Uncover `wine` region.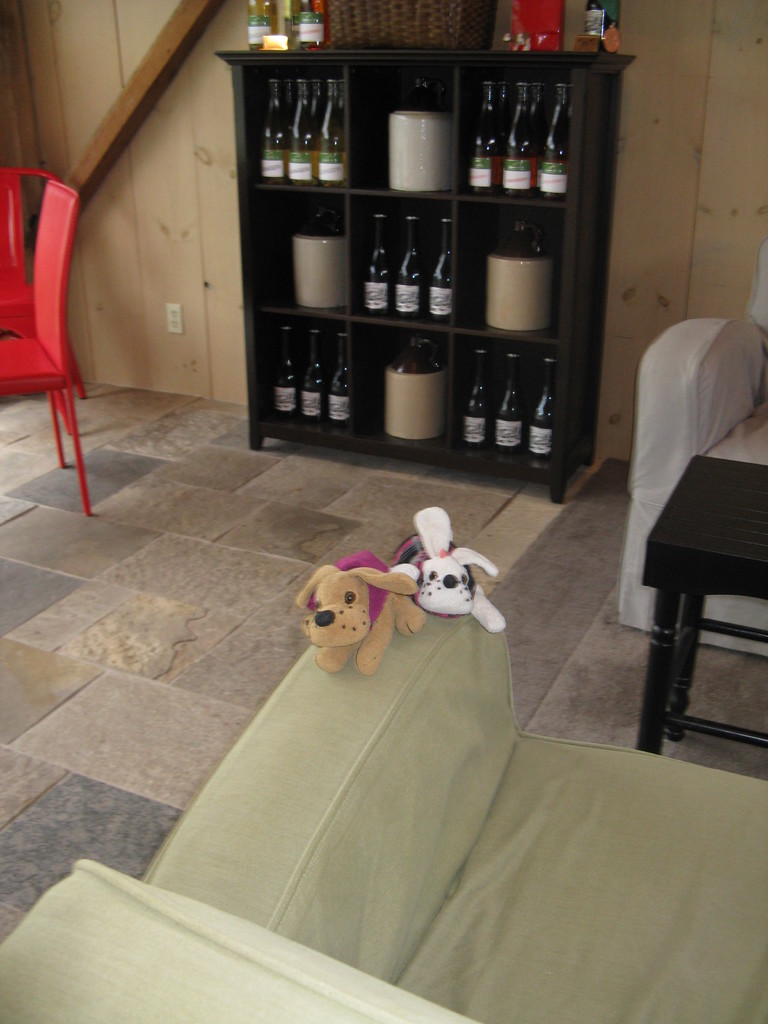
Uncovered: 249 0 275 56.
